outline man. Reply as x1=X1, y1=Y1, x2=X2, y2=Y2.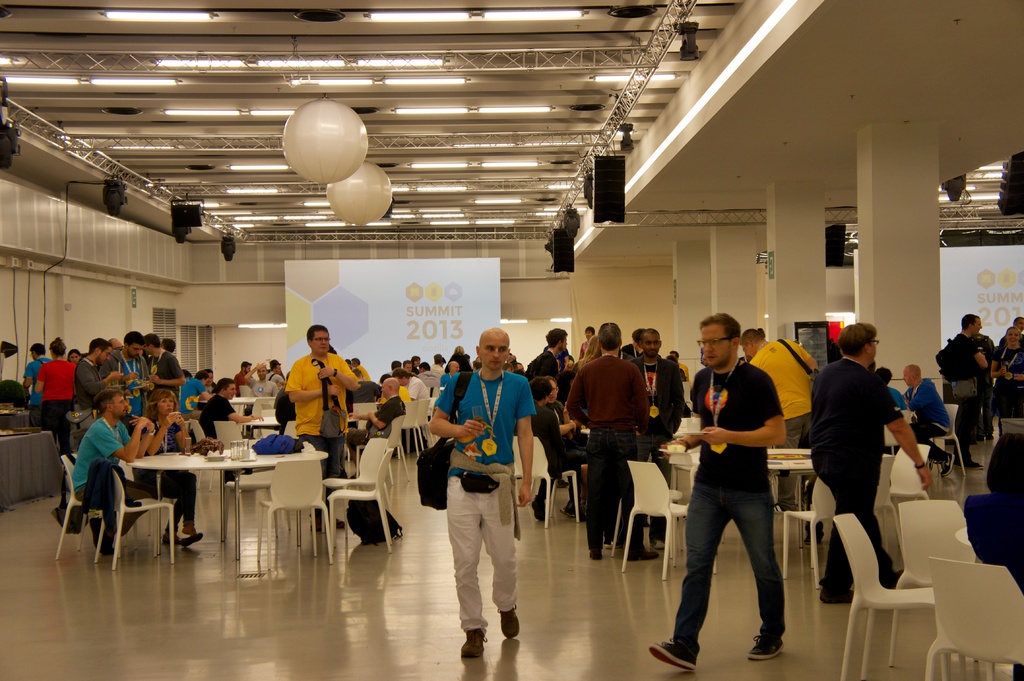
x1=101, y1=335, x2=150, y2=418.
